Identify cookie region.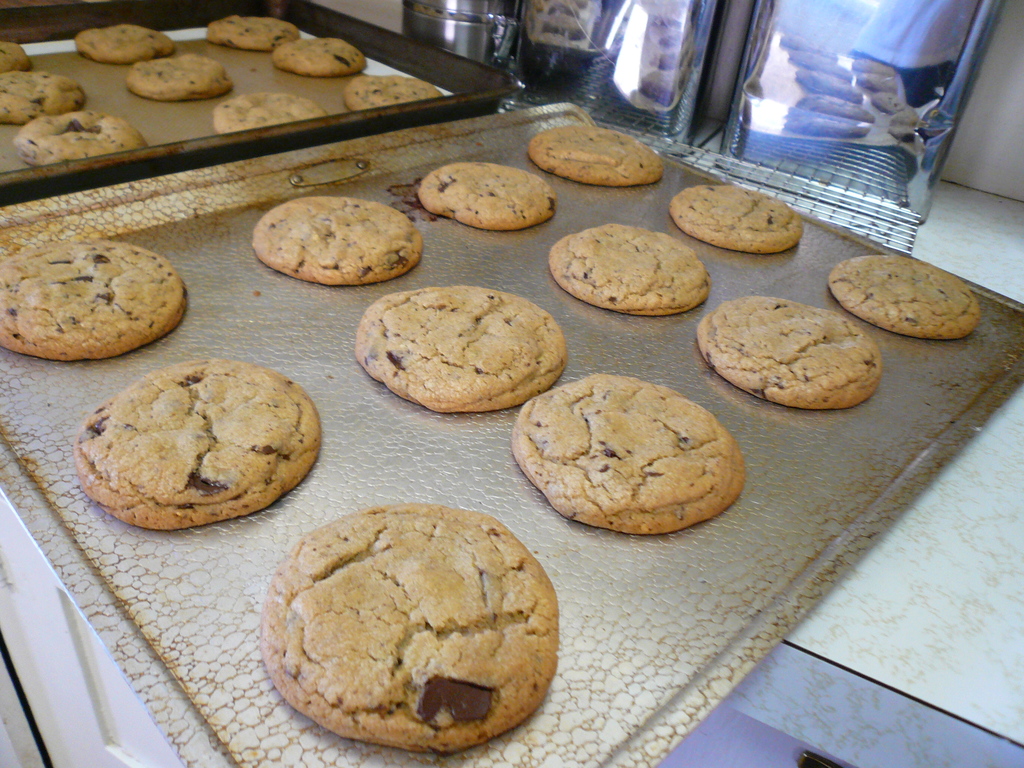
Region: left=695, top=292, right=887, bottom=412.
